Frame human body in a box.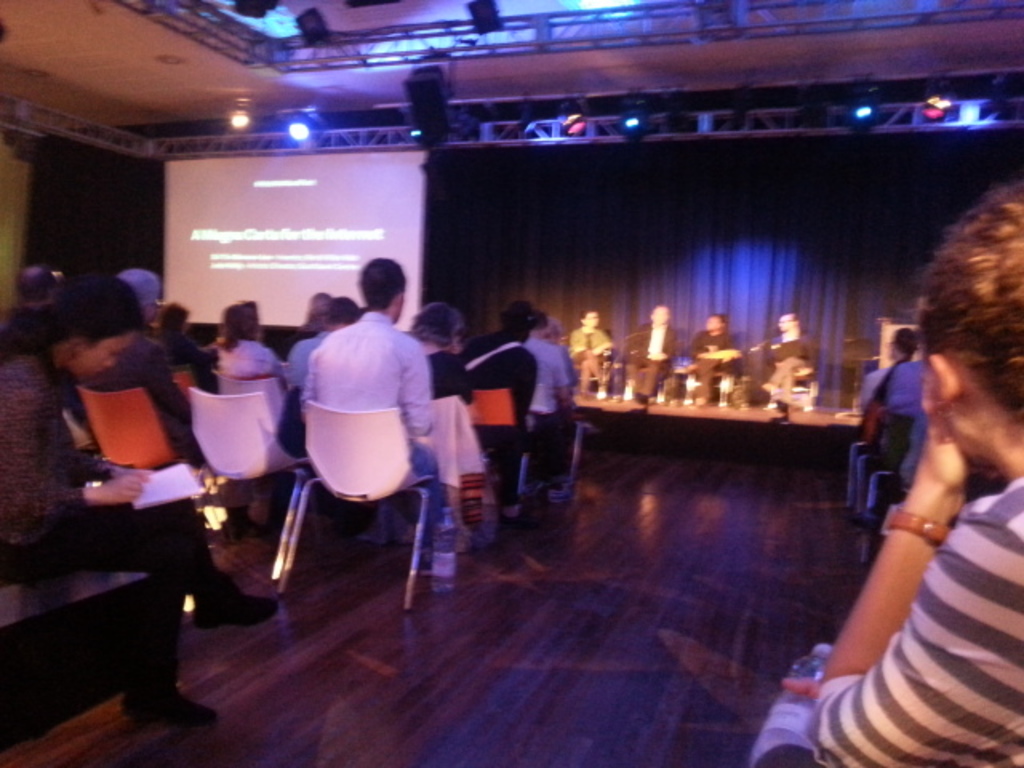
x1=571 y1=306 x2=608 y2=392.
